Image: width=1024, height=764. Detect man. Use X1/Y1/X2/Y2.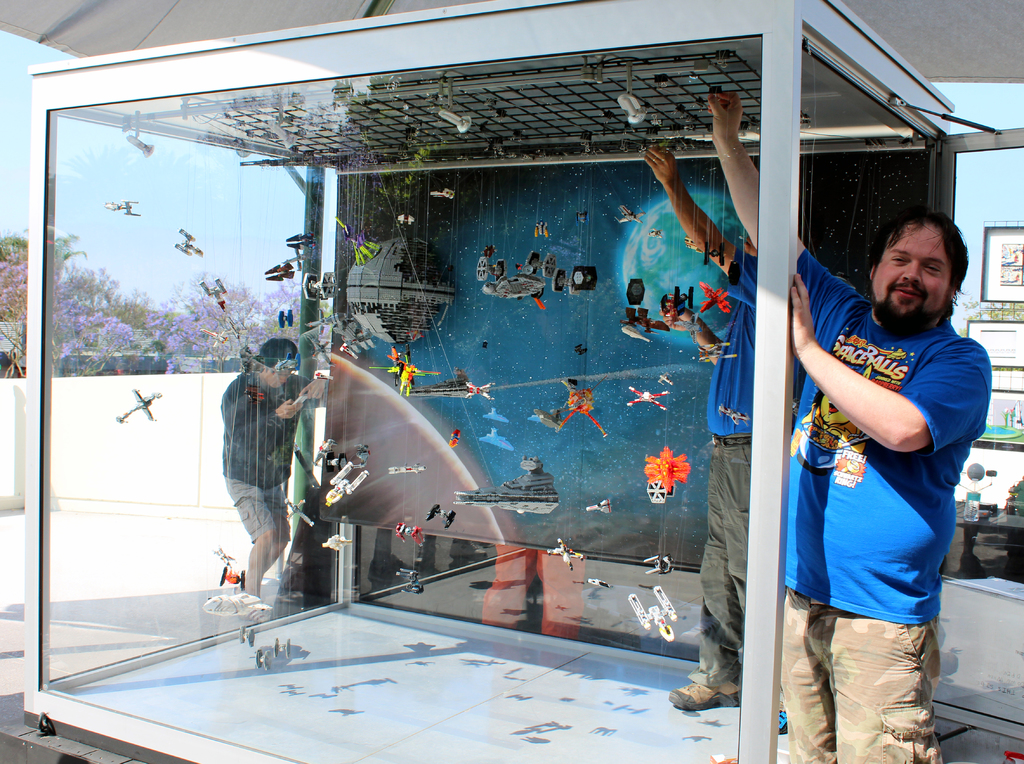
223/332/333/605.
